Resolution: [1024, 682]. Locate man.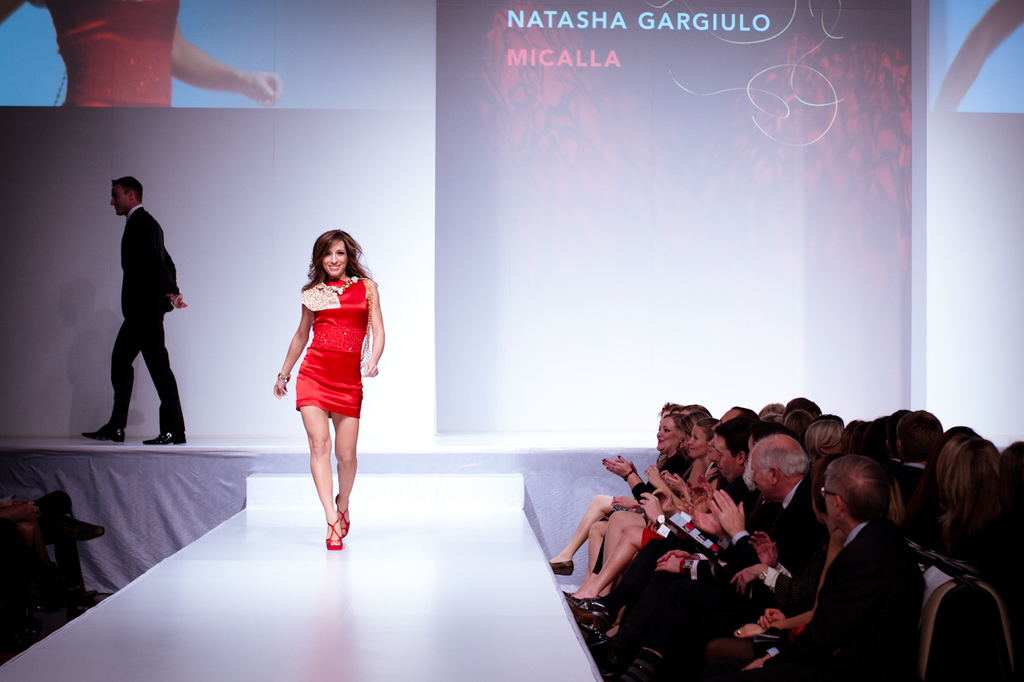
[90, 175, 183, 447].
